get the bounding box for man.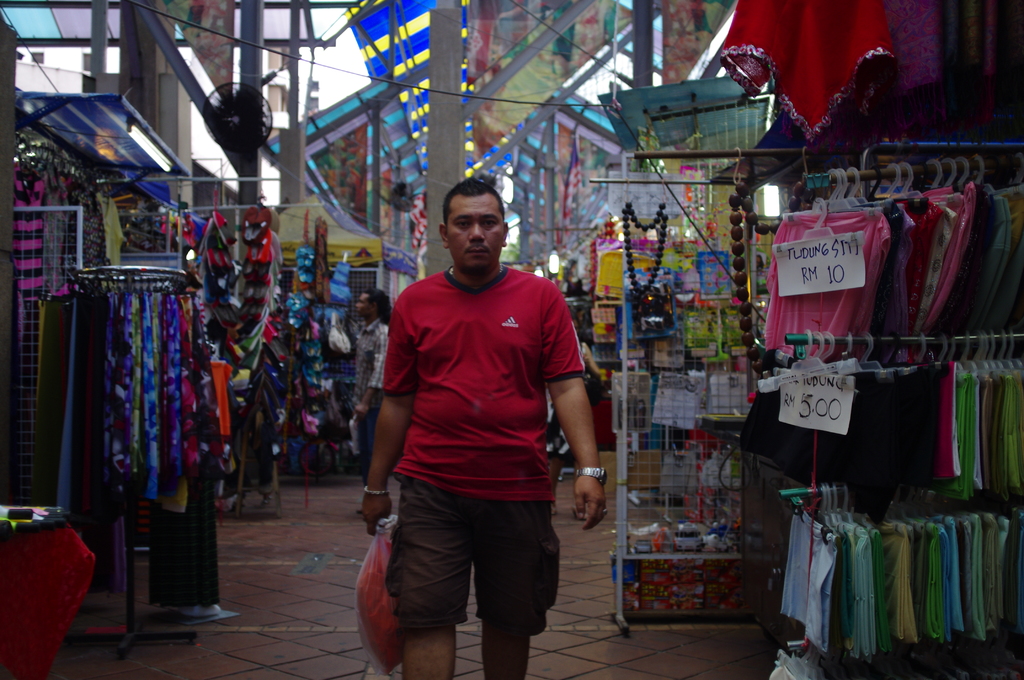
bbox(351, 289, 392, 515).
